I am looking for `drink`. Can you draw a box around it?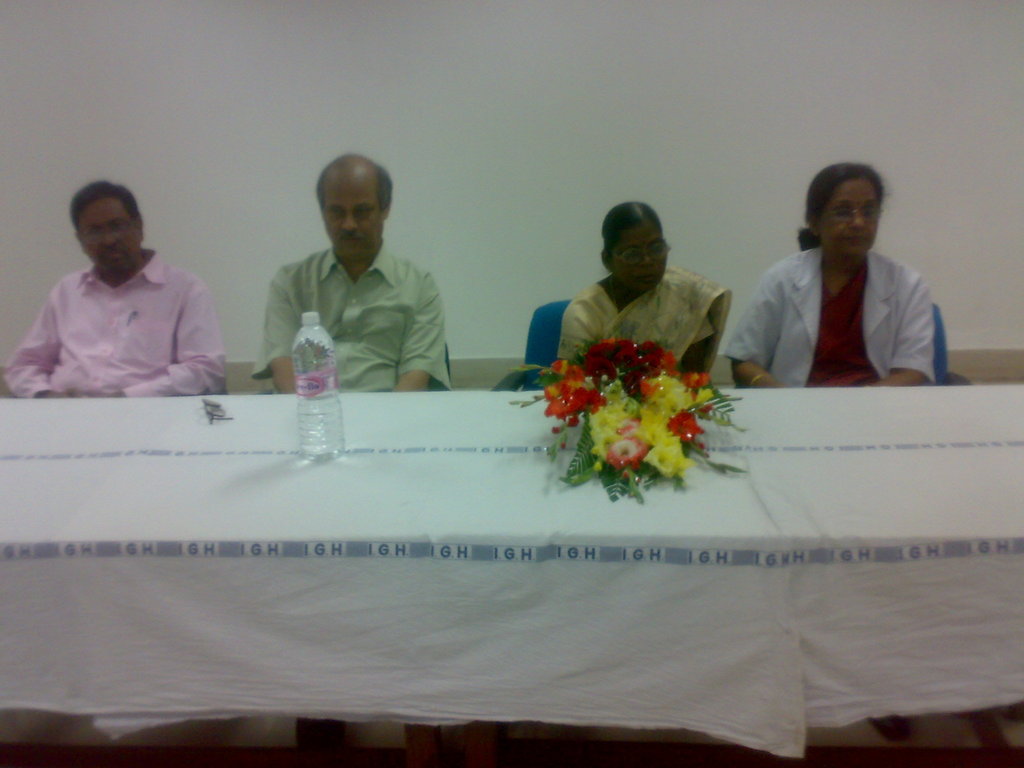
Sure, the bounding box is <bbox>294, 400, 342, 460</bbox>.
